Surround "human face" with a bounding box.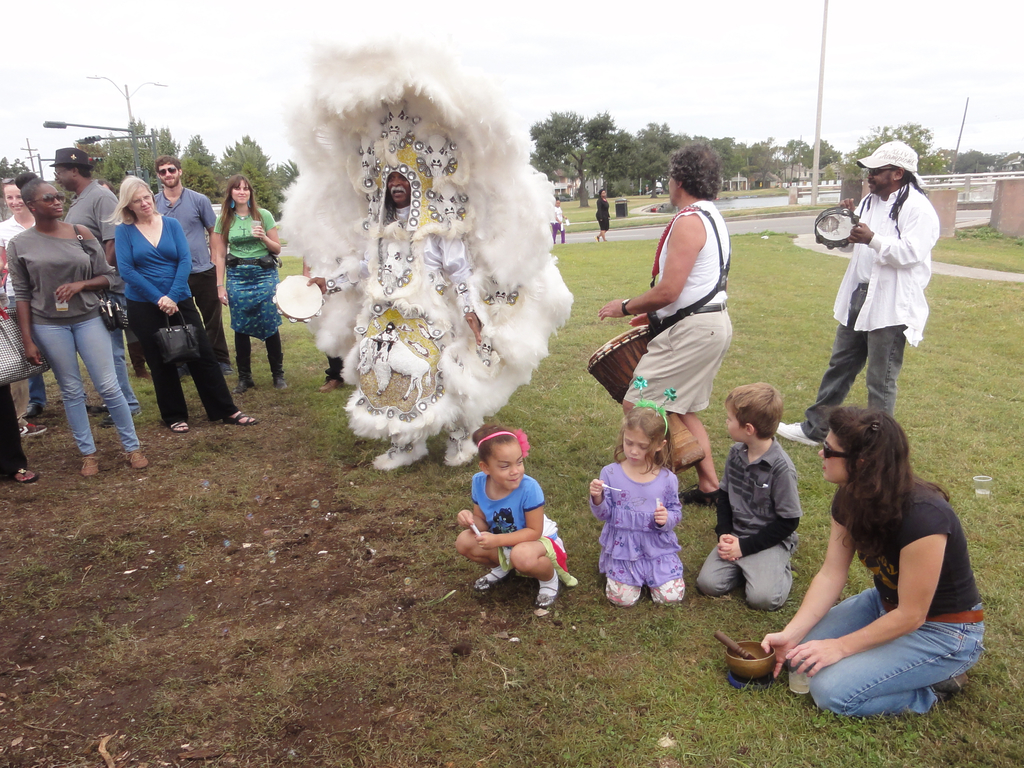
<box>160,163,180,189</box>.
